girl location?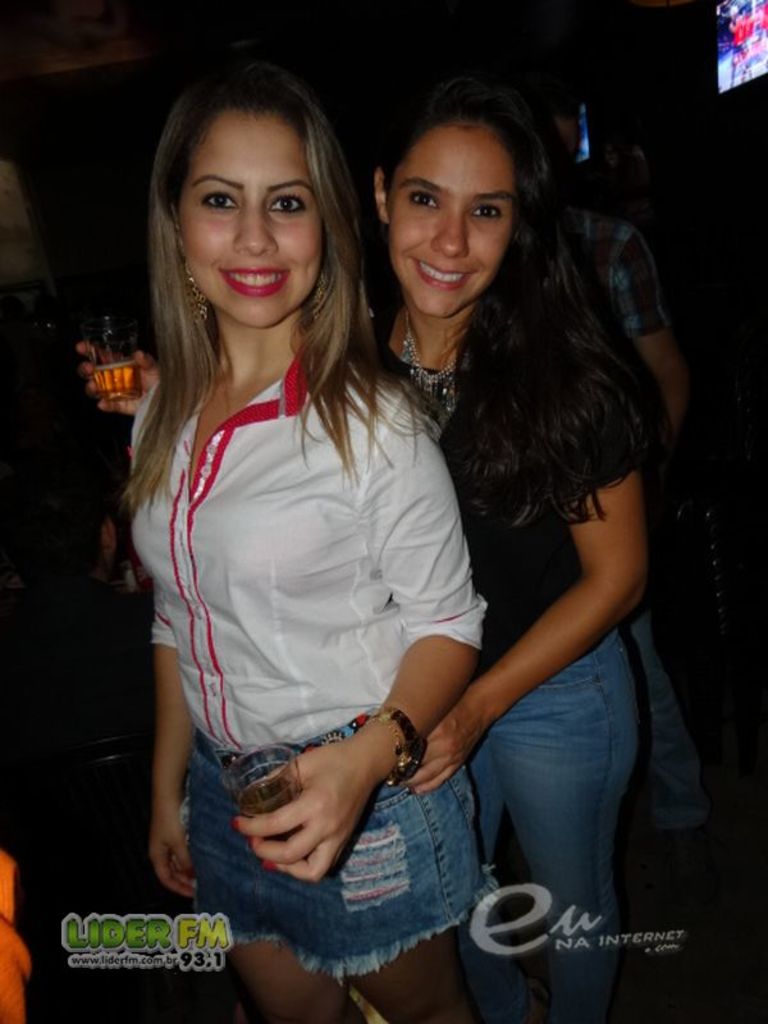
pyautogui.locateOnScreen(362, 82, 650, 1019)
